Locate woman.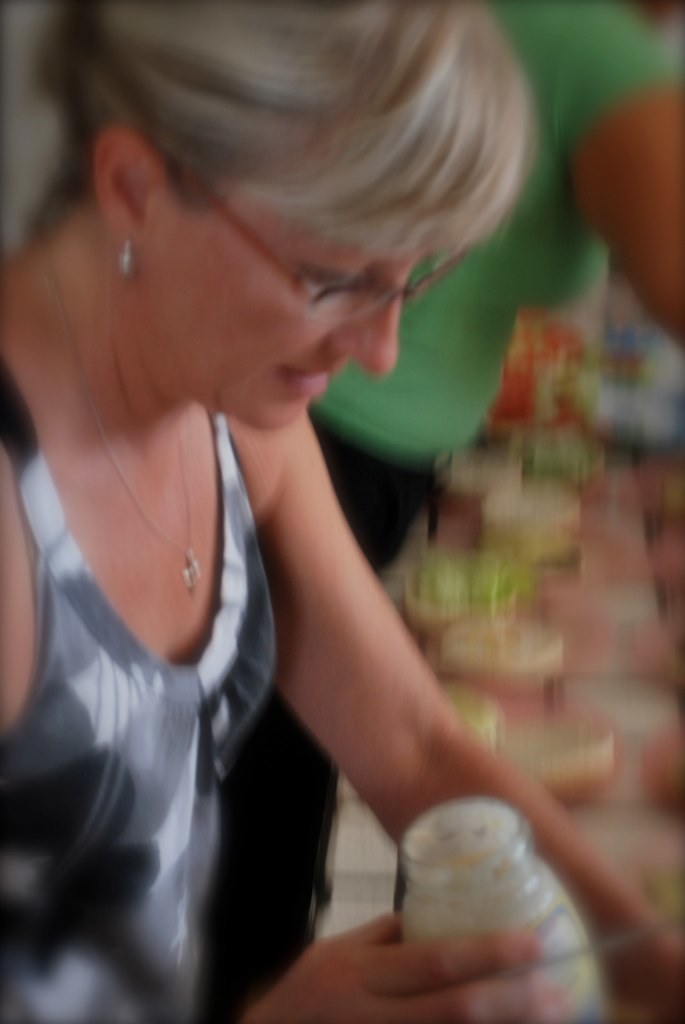
Bounding box: {"left": 0, "top": 1, "right": 682, "bottom": 1021}.
